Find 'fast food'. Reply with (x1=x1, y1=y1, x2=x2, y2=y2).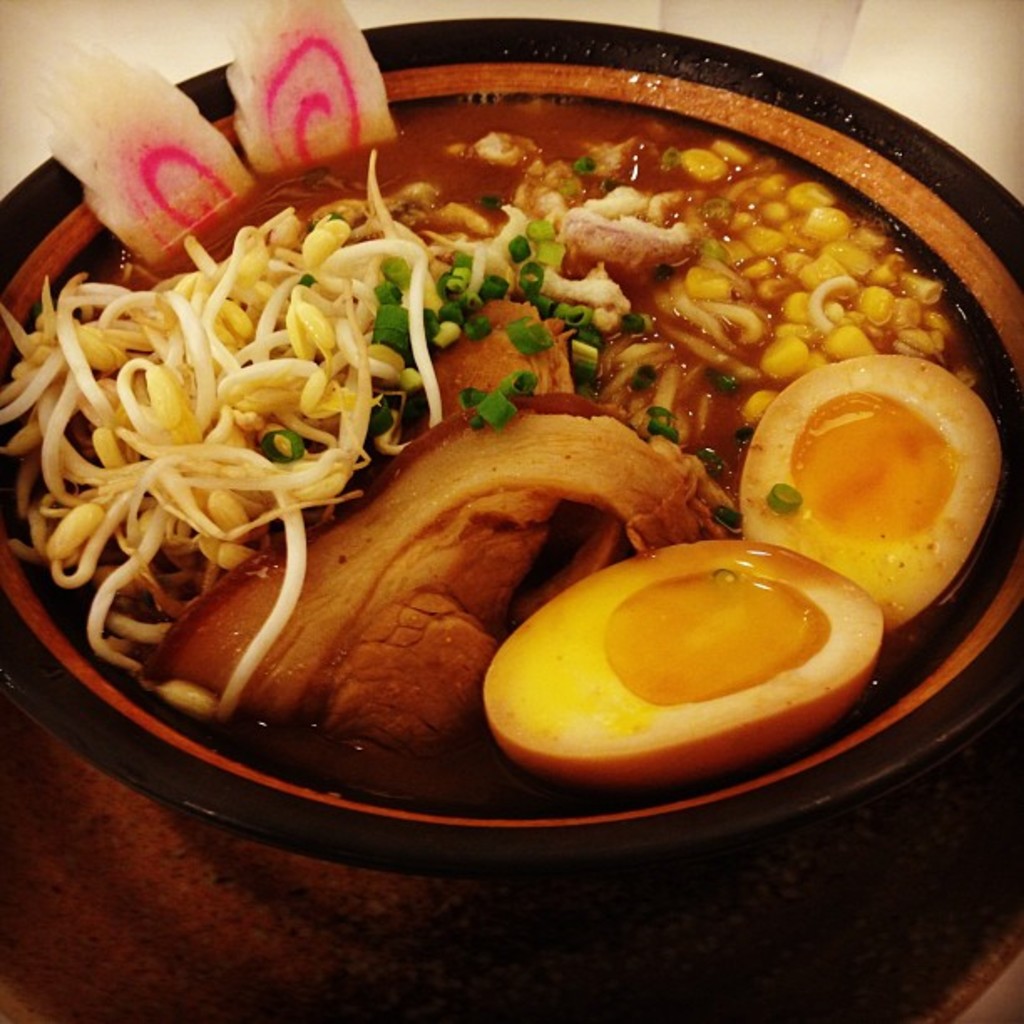
(x1=0, y1=50, x2=997, y2=781).
